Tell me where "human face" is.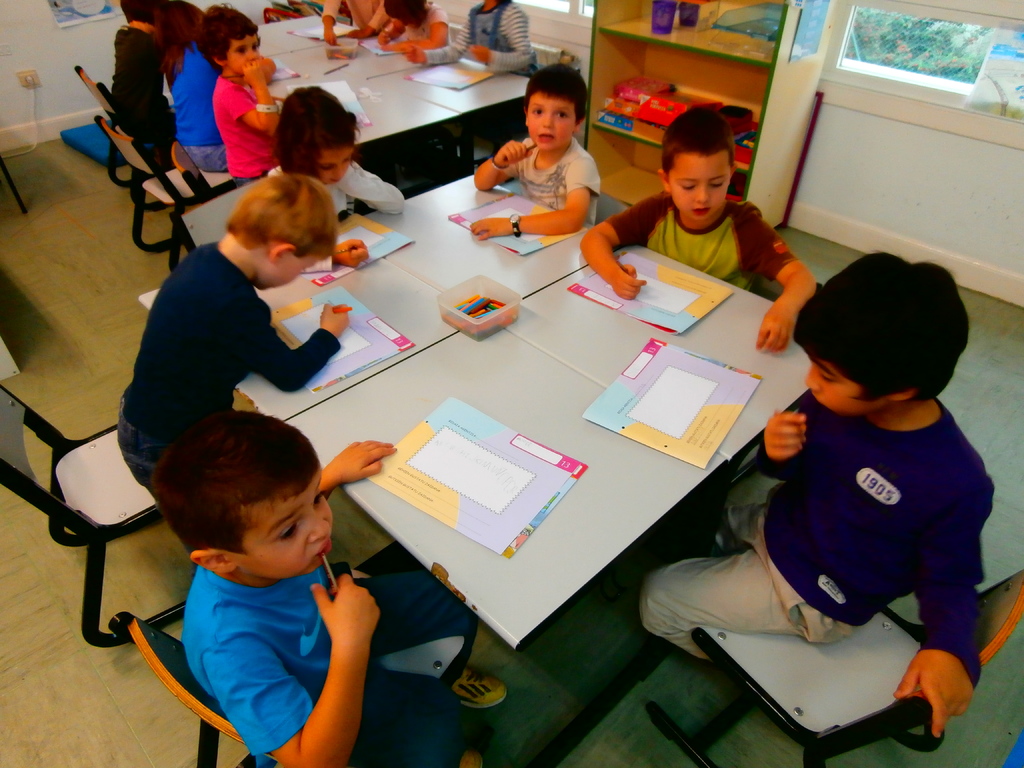
"human face" is at 228, 33, 259, 73.
